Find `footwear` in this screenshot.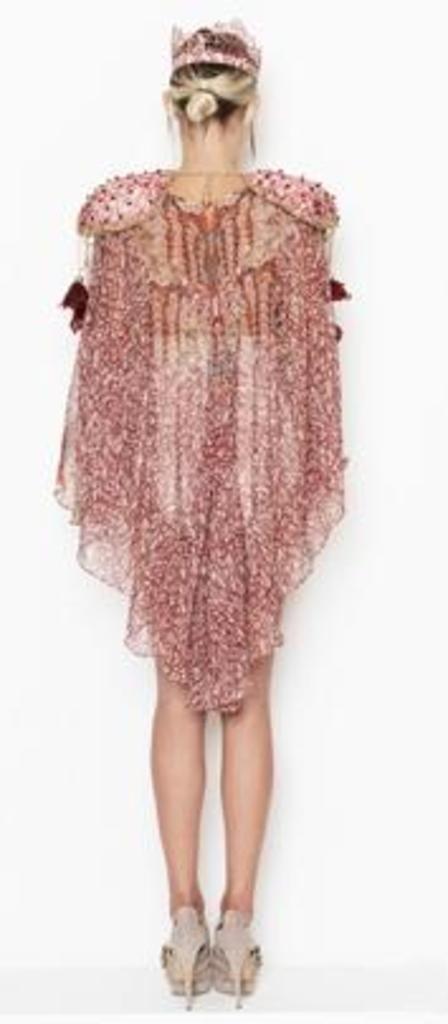
The bounding box for `footwear` is detection(167, 908, 215, 1004).
